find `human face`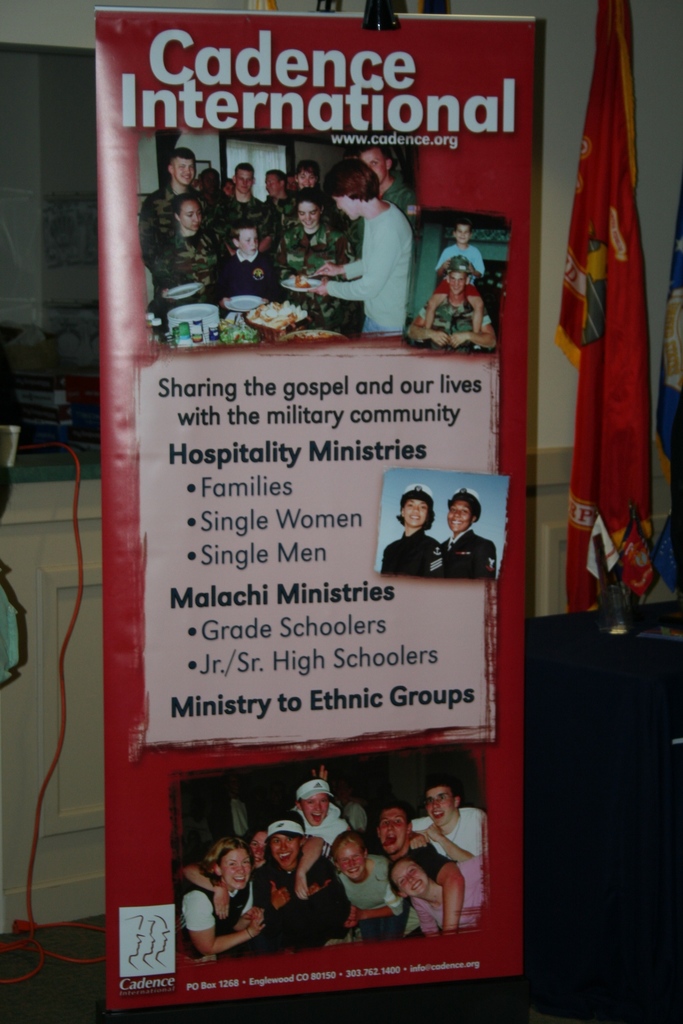
[x1=391, y1=863, x2=425, y2=898]
